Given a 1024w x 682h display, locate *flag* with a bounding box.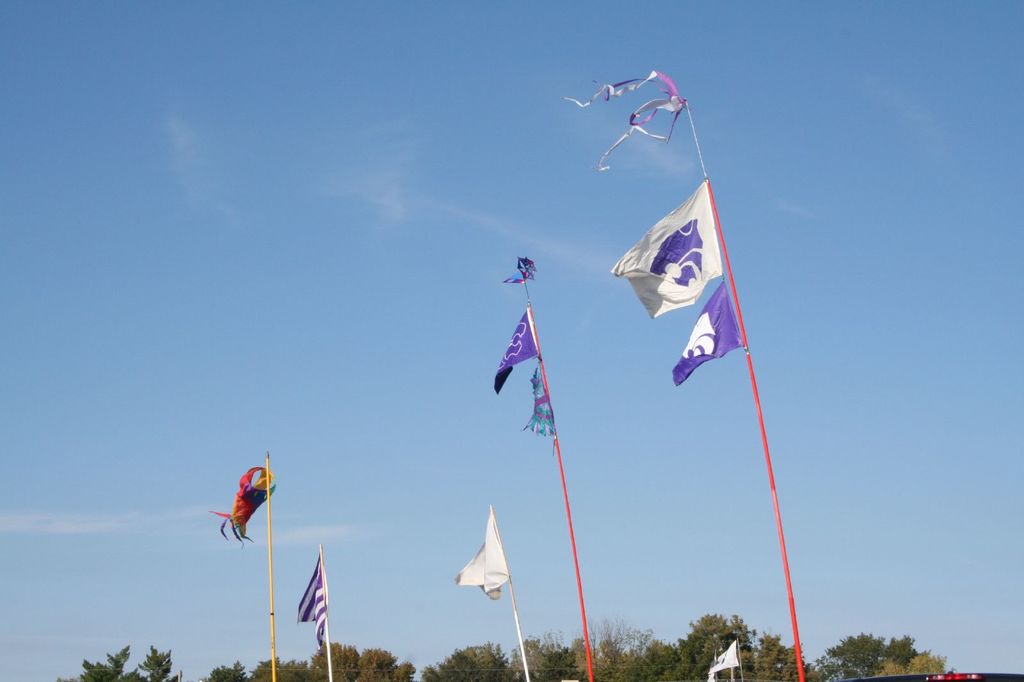
Located: x1=702 y1=641 x2=743 y2=681.
